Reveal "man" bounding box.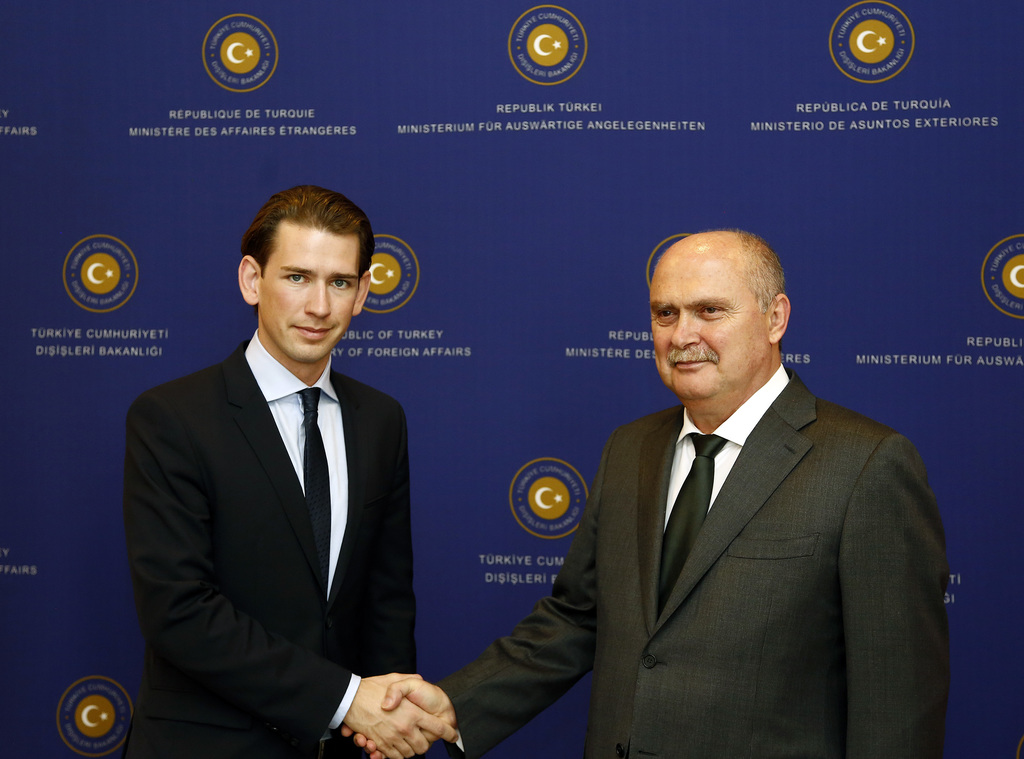
Revealed: 344:225:950:758.
